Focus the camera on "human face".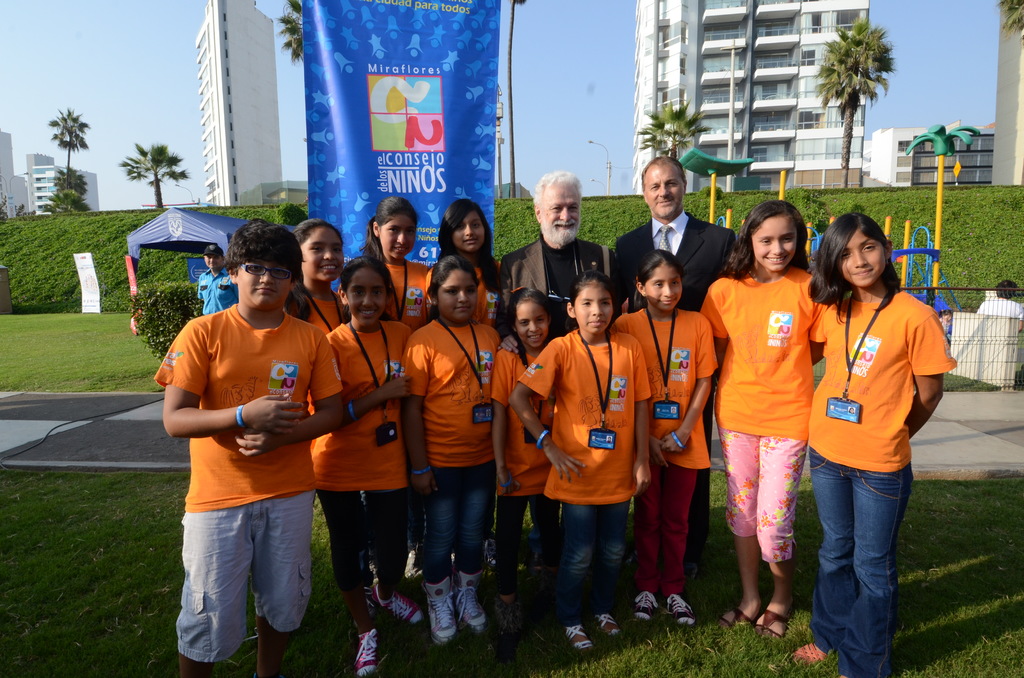
Focus region: select_region(573, 285, 611, 335).
